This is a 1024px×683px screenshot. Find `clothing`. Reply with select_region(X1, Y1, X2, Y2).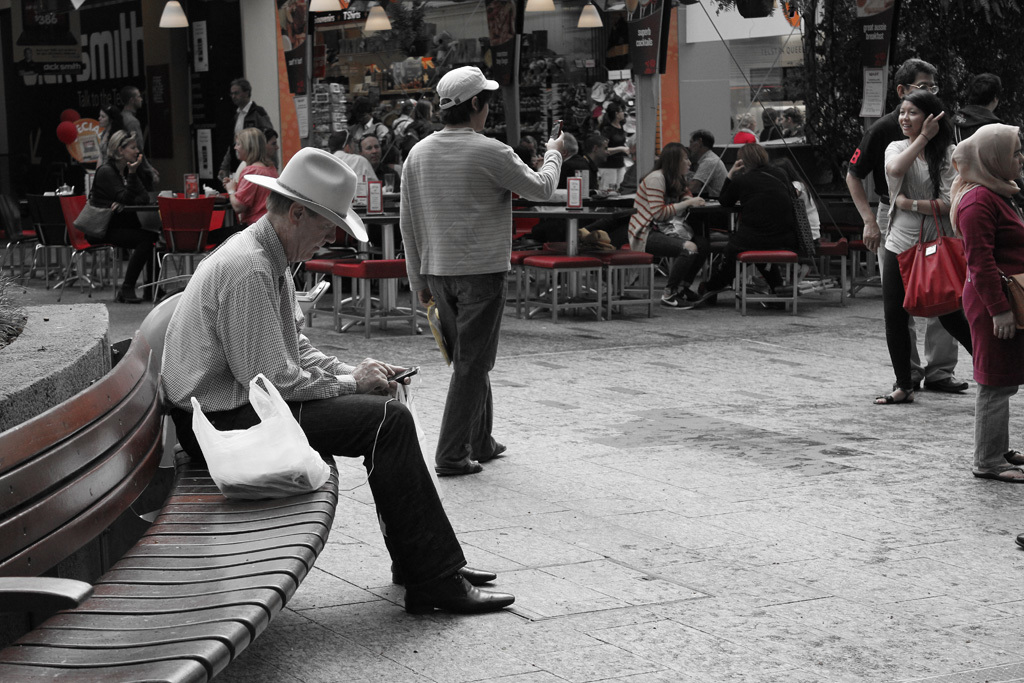
select_region(332, 149, 380, 207).
